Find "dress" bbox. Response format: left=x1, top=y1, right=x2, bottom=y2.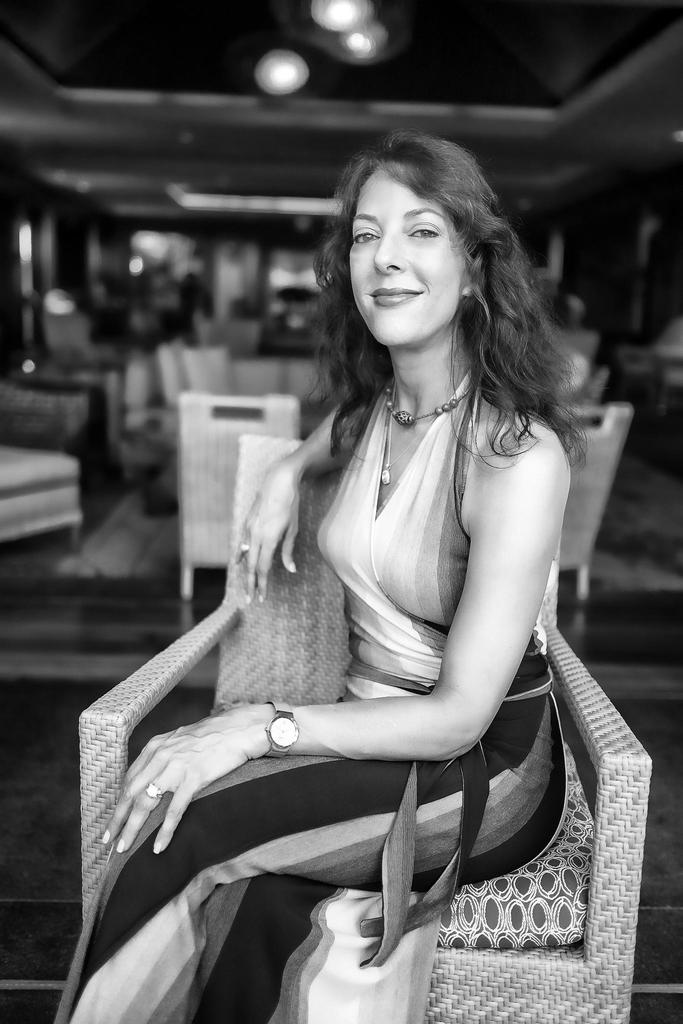
left=51, top=376, right=571, bottom=1023.
